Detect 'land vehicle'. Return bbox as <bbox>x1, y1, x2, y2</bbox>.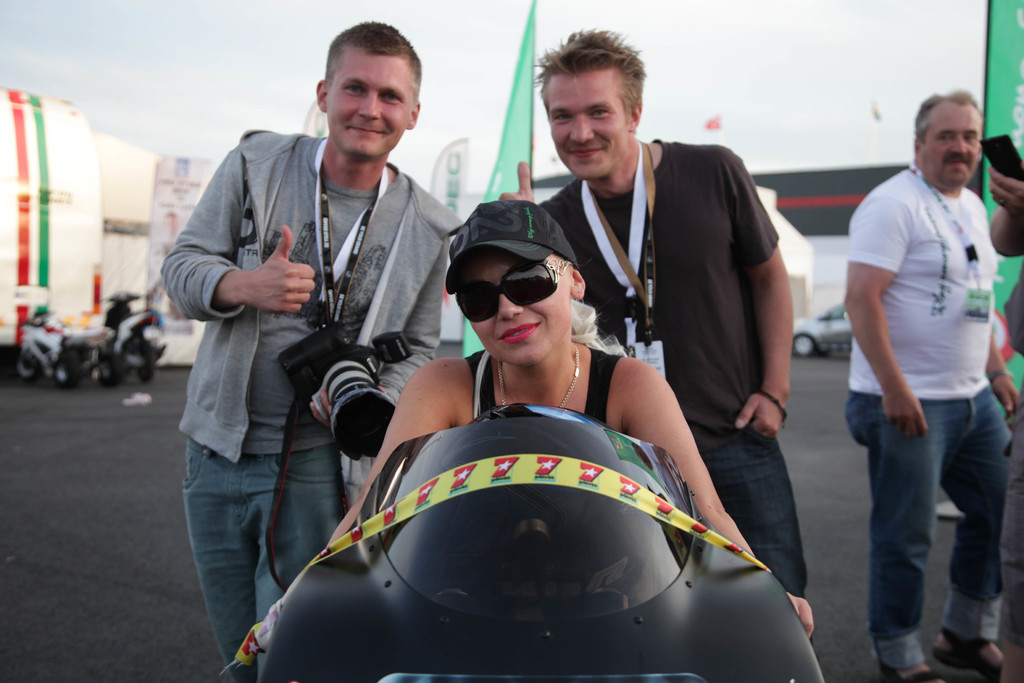
<bbox>13, 318, 96, 389</bbox>.
